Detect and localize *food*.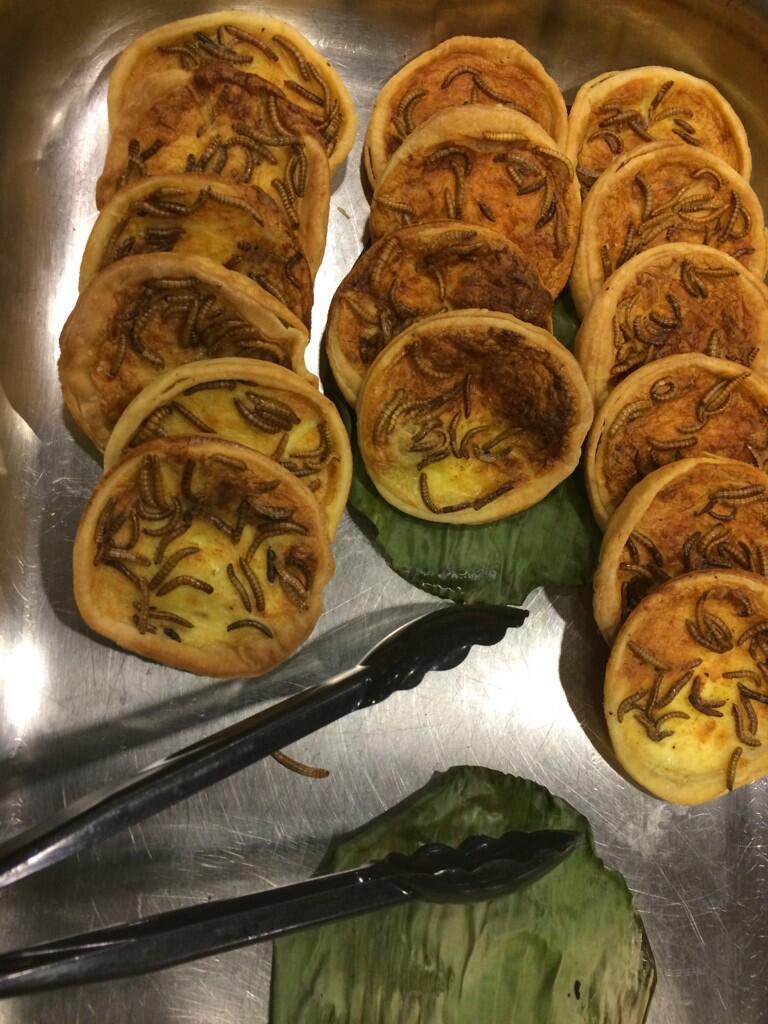
Localized at 361, 309, 601, 511.
